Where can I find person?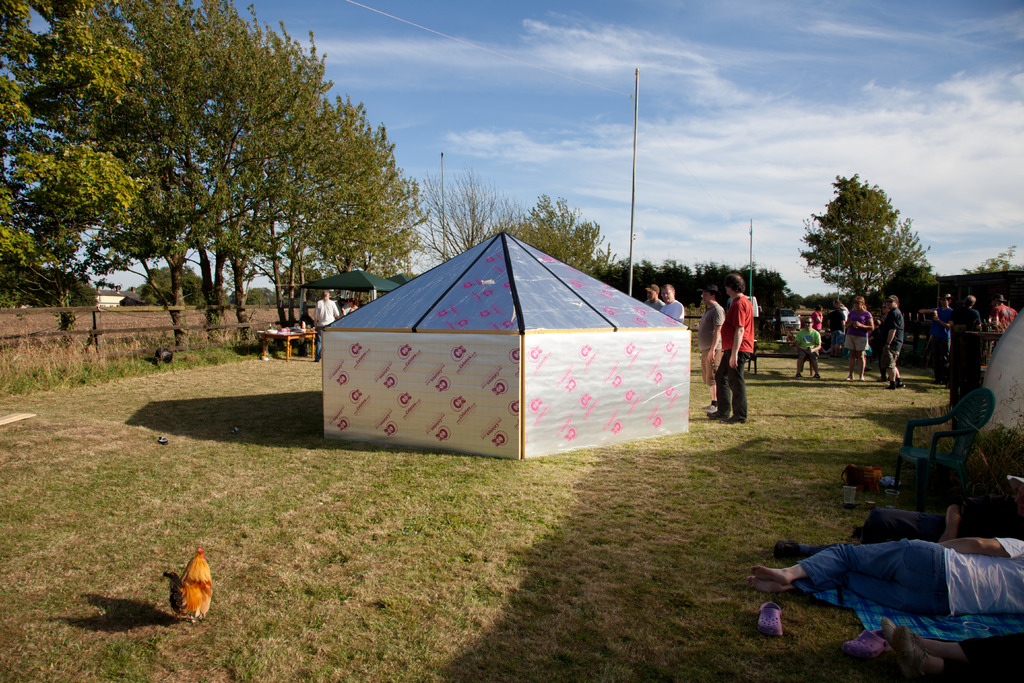
You can find it at bbox=(874, 299, 903, 392).
